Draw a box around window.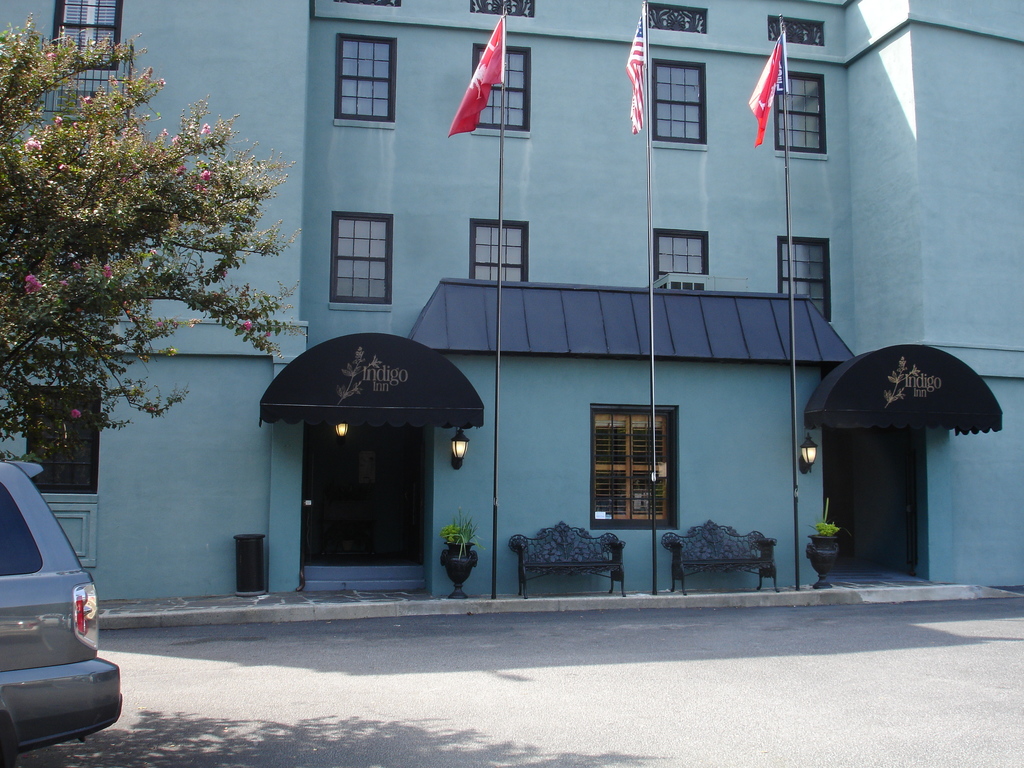
332/29/398/129.
